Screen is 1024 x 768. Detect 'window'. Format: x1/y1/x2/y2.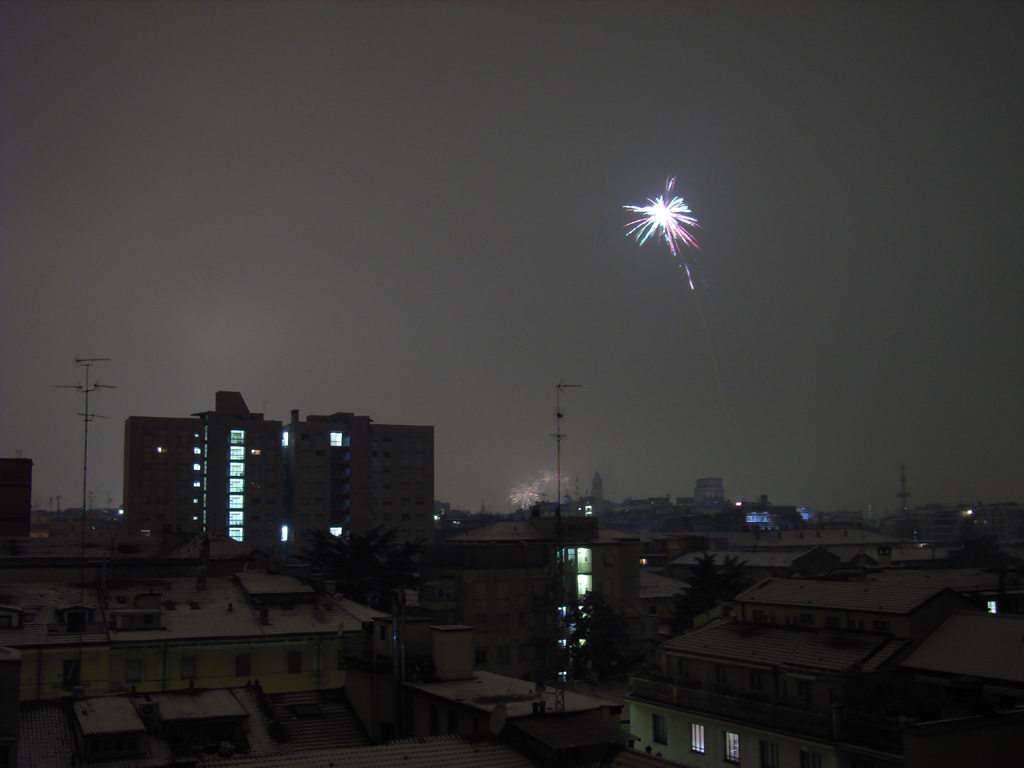
231/428/243/444.
